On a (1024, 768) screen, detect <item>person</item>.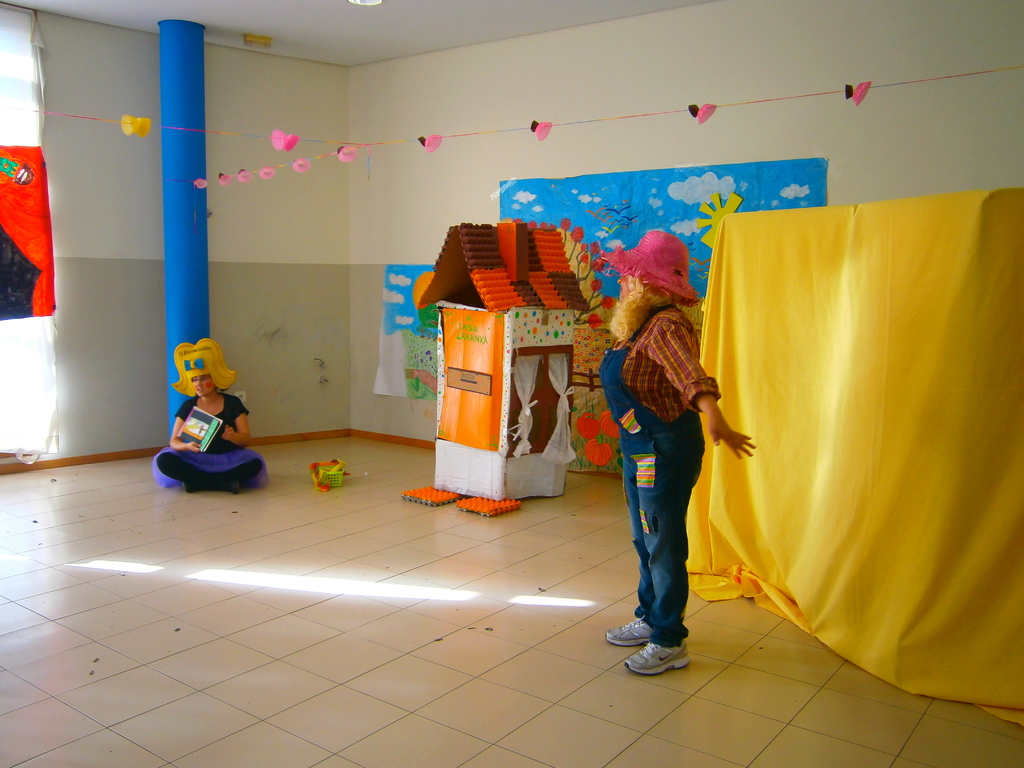
Rect(143, 352, 263, 495).
